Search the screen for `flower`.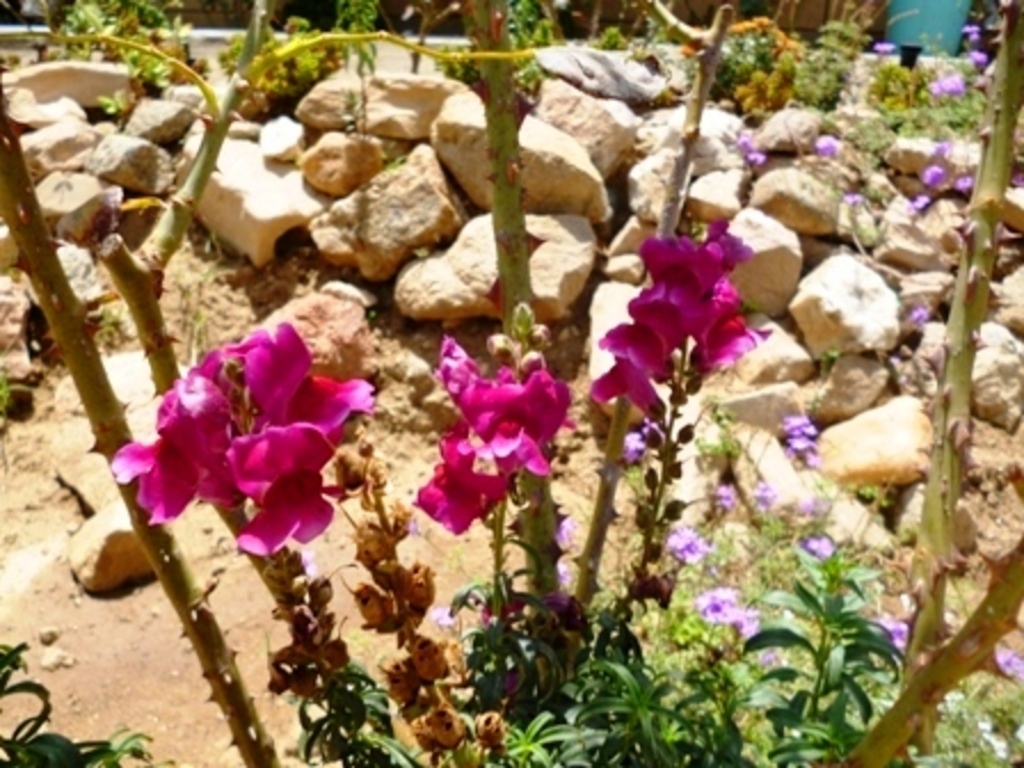
Found at box=[741, 133, 768, 176].
